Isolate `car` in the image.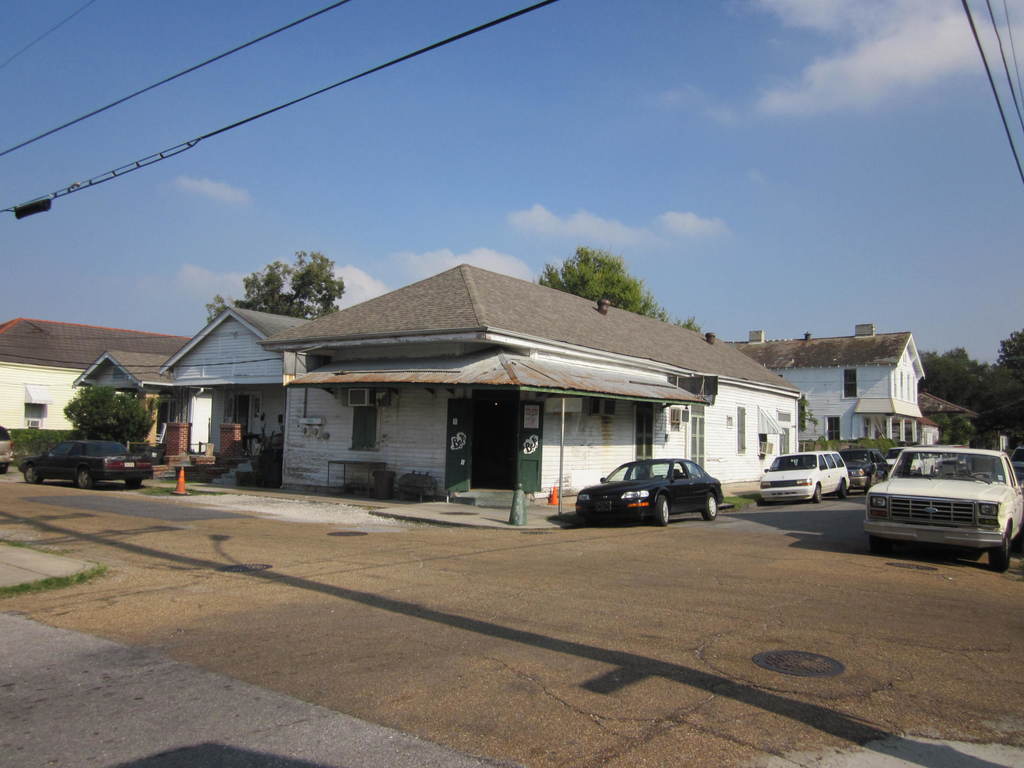
Isolated region: {"x1": 0, "y1": 420, "x2": 11, "y2": 471}.
